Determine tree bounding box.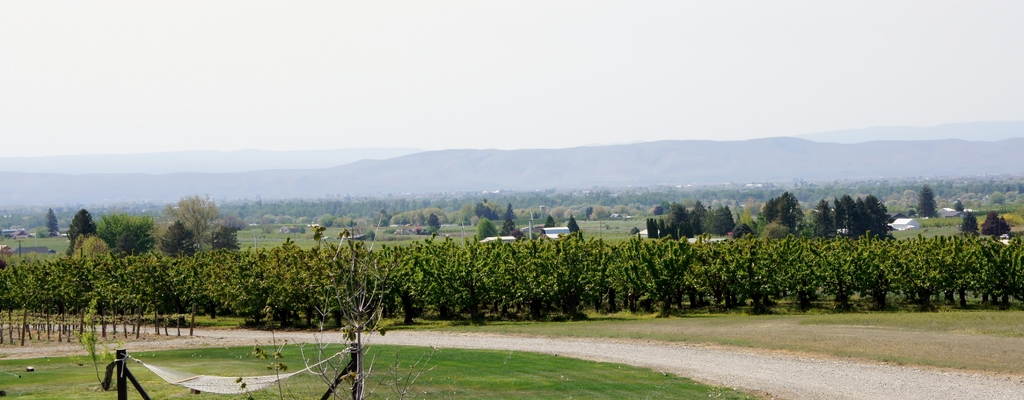
Determined: box(42, 209, 63, 234).
